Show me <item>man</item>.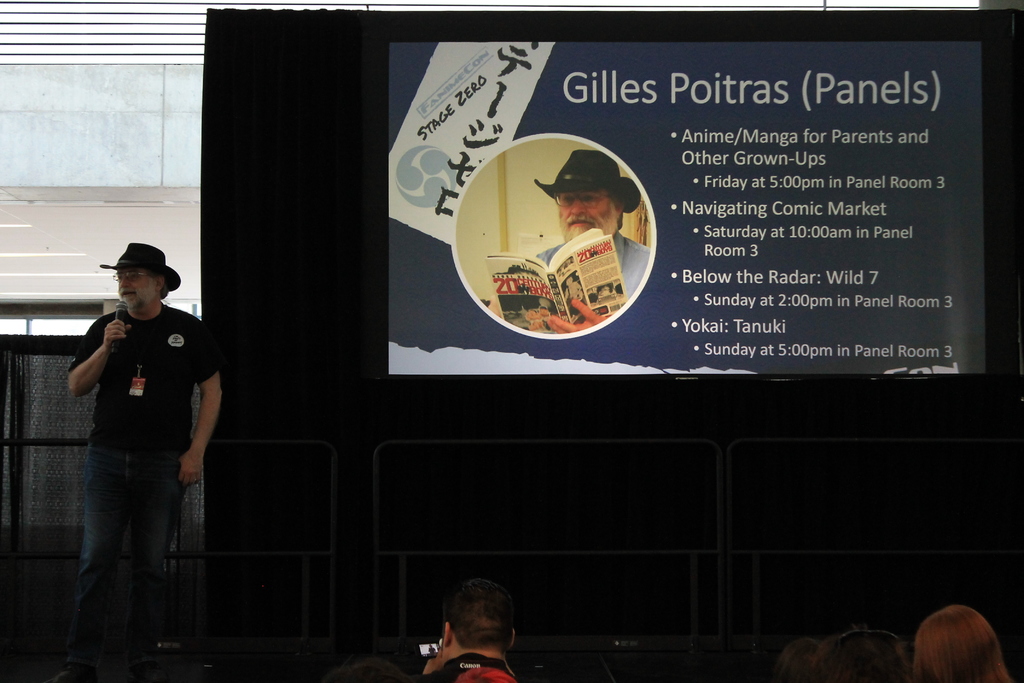
<item>man</item> is here: 54,245,223,682.
